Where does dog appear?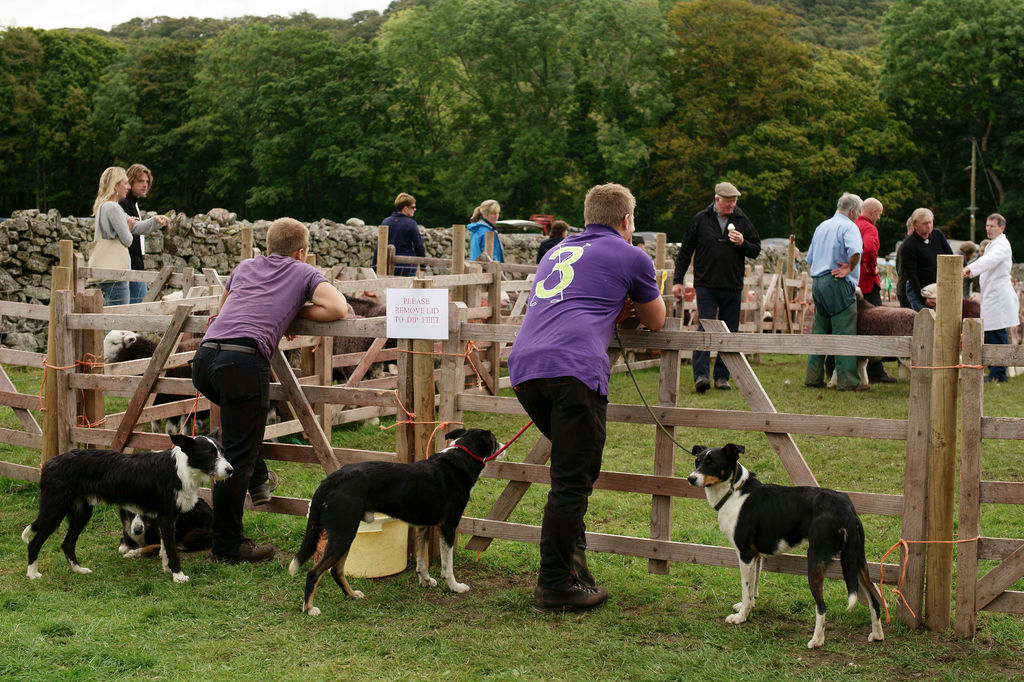
Appears at x1=687, y1=447, x2=888, y2=653.
